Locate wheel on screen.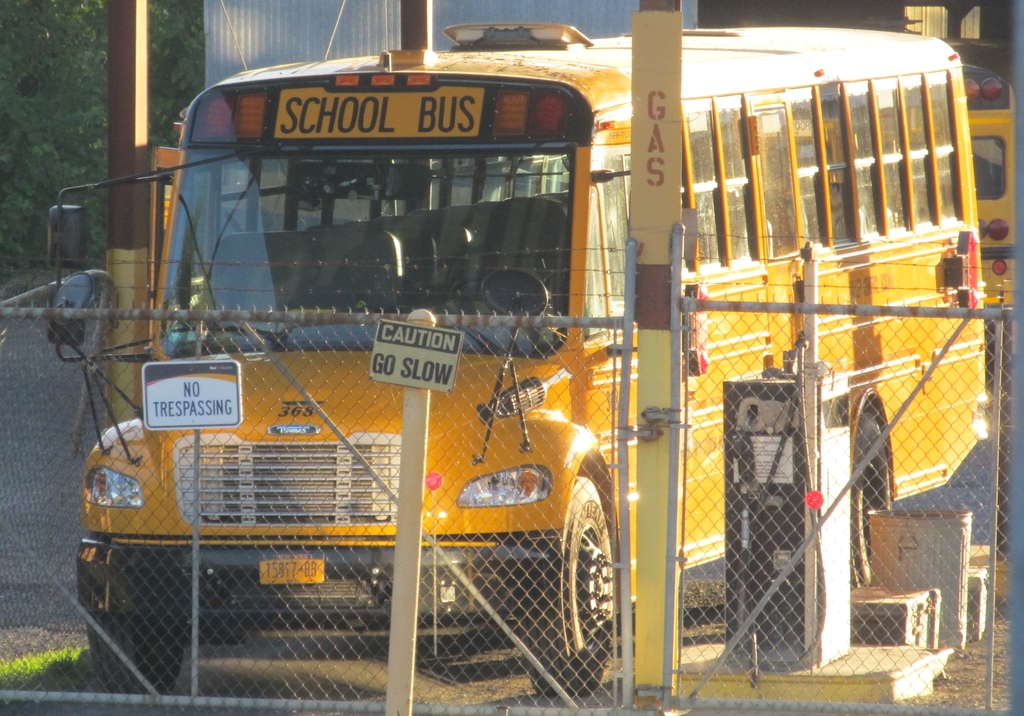
On screen at x1=88, y1=614, x2=185, y2=695.
